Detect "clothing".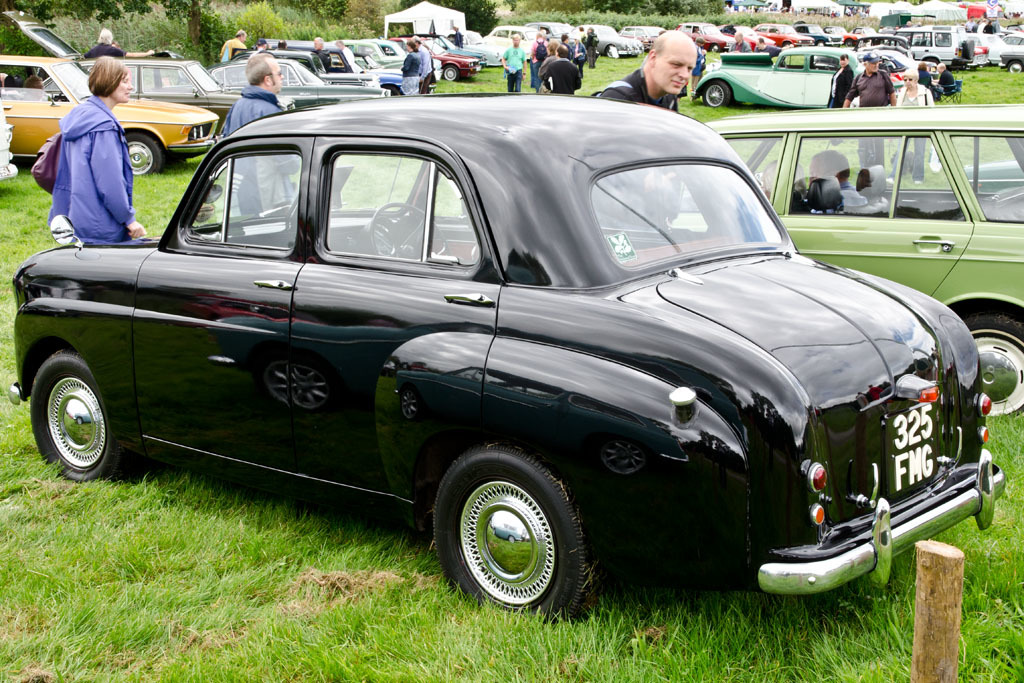
Detected at pyautogui.locateOnScreen(502, 44, 522, 93).
